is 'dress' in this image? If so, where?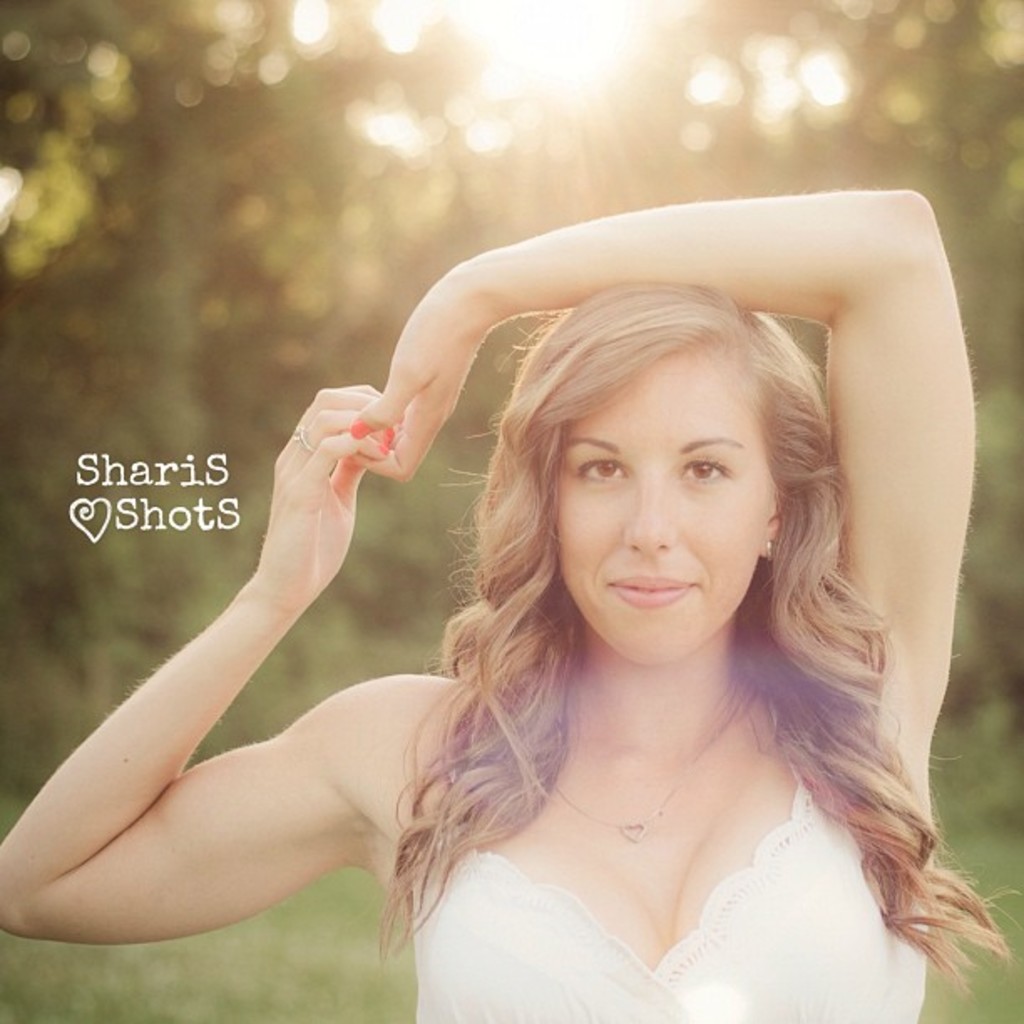
Yes, at bbox=(408, 761, 930, 1022).
